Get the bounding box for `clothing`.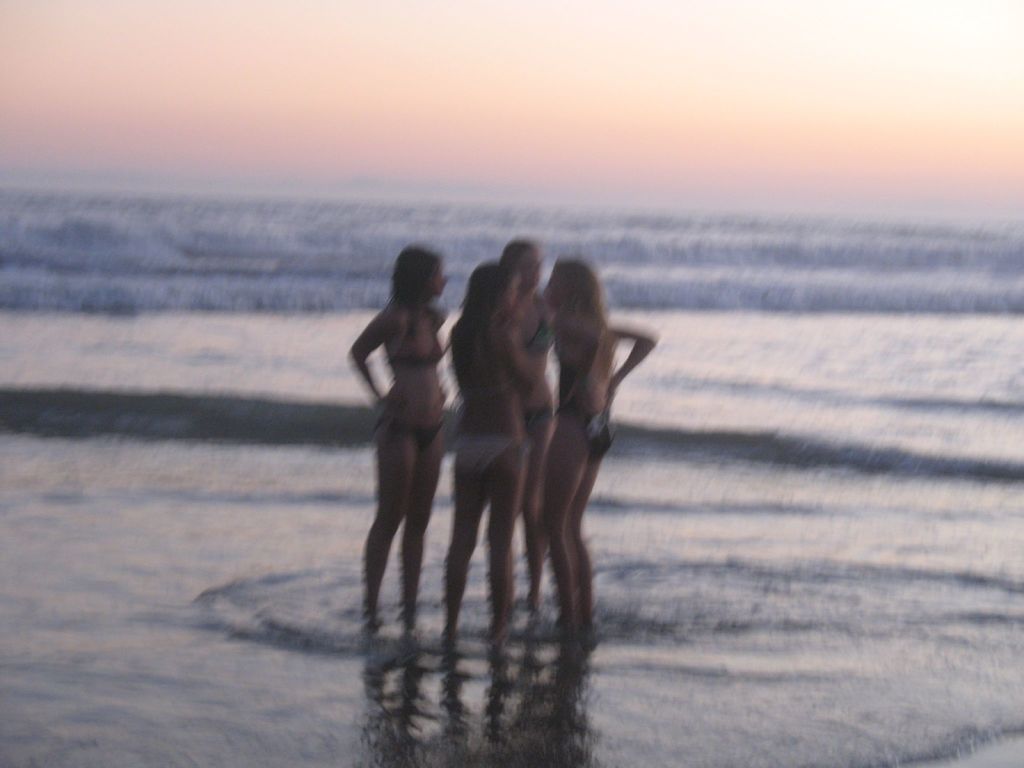
<bbox>554, 406, 620, 465</bbox>.
